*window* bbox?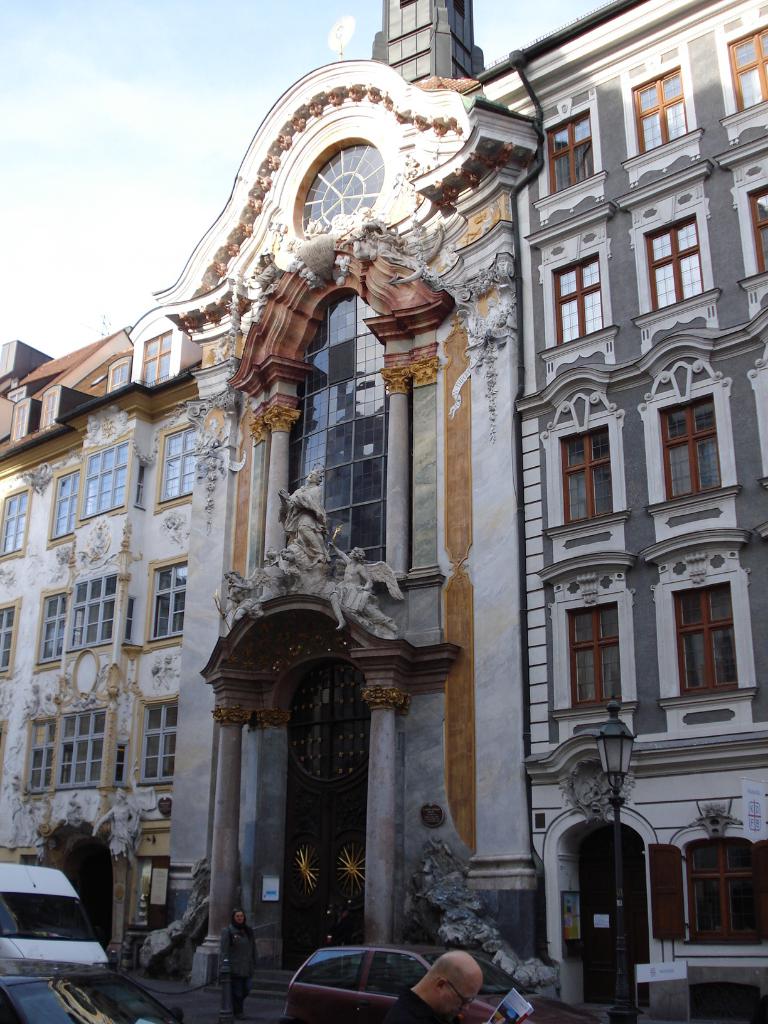
left=0, top=602, right=21, bottom=674
